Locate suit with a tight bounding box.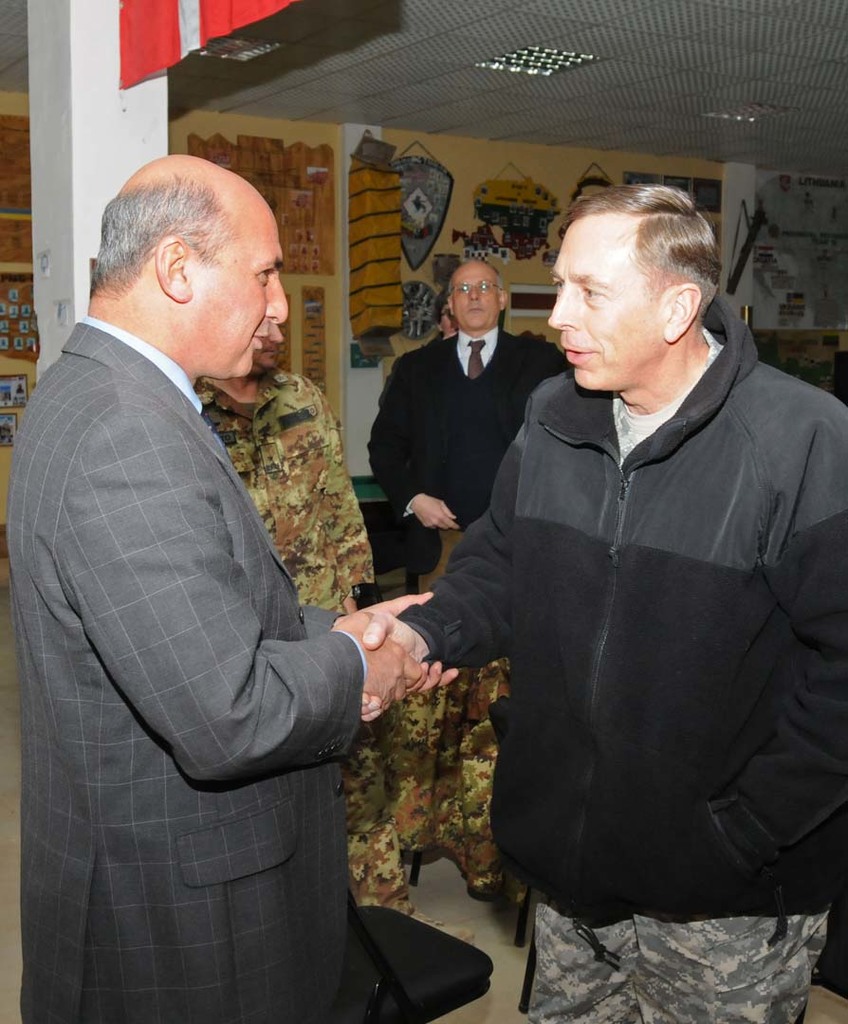
{"x1": 5, "y1": 203, "x2": 396, "y2": 1004}.
